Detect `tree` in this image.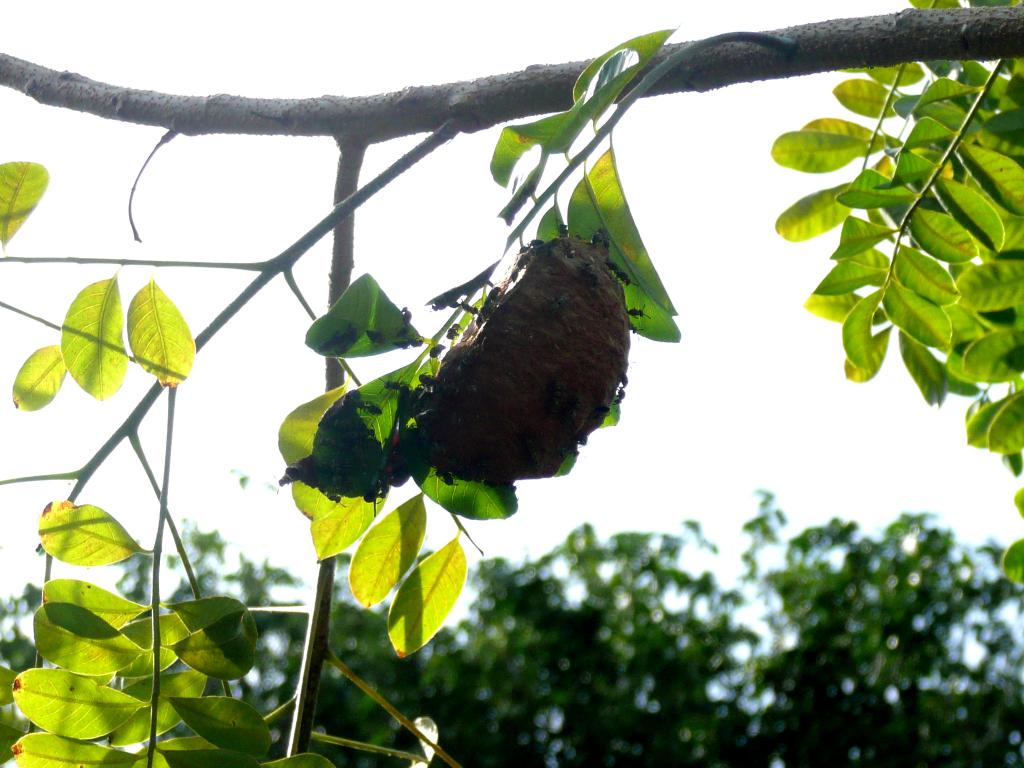
Detection: bbox=(0, 0, 1023, 767).
